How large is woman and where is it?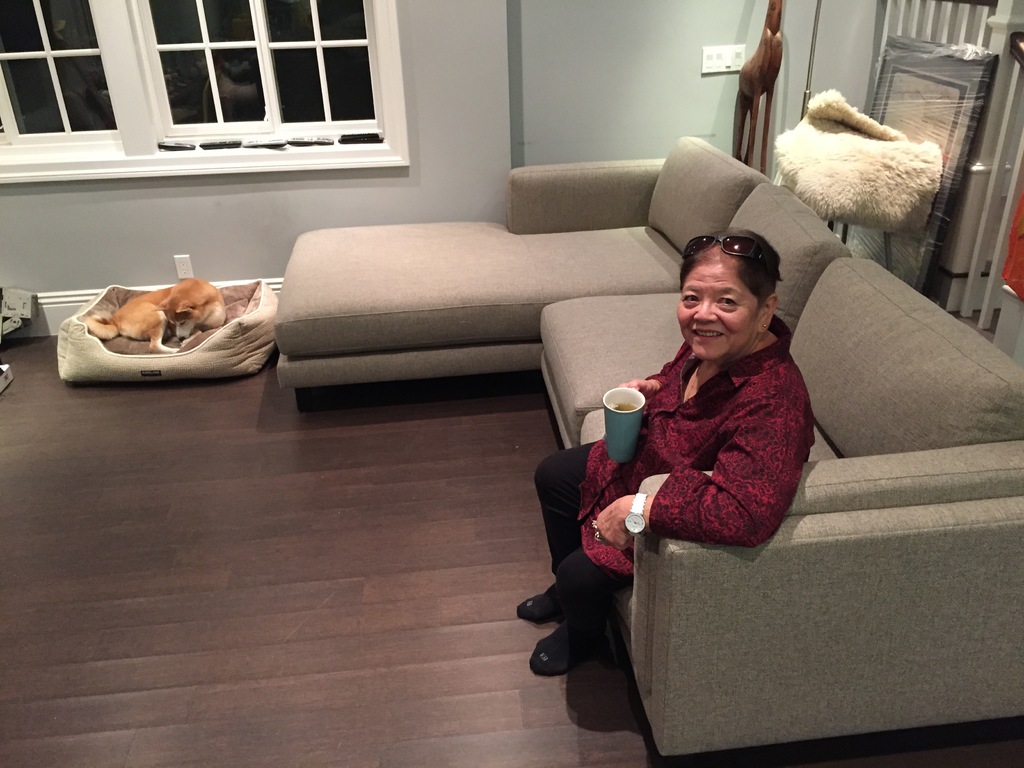
Bounding box: select_region(595, 256, 803, 607).
